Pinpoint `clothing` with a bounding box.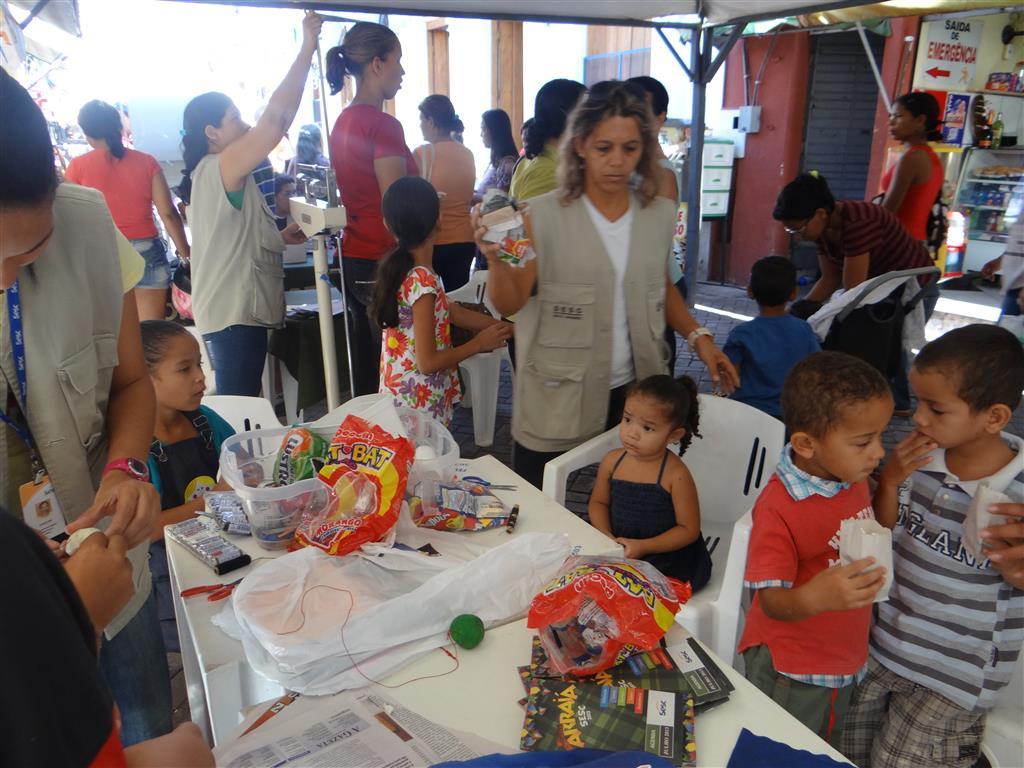
BBox(739, 434, 905, 706).
